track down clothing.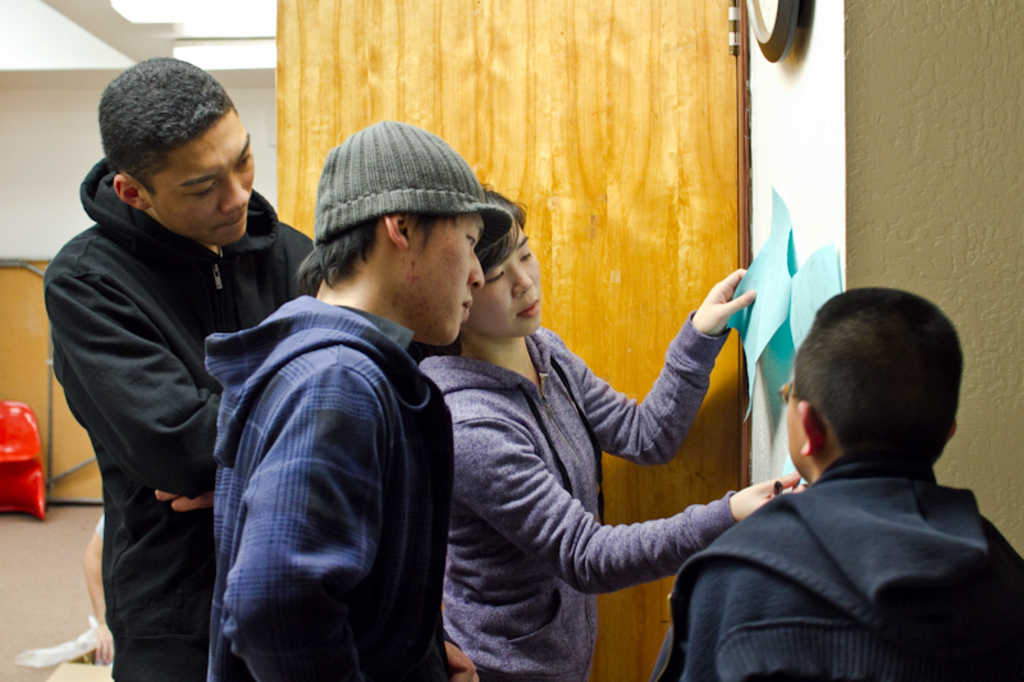
Tracked to 205/322/467/681.
